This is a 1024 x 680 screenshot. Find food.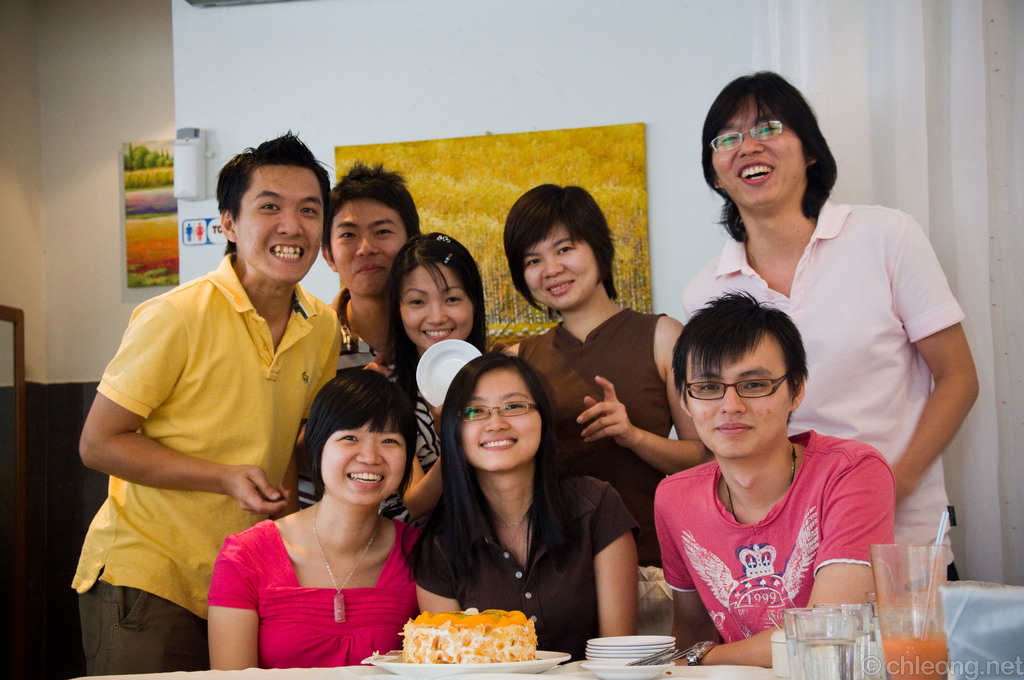
Bounding box: rect(414, 605, 533, 665).
